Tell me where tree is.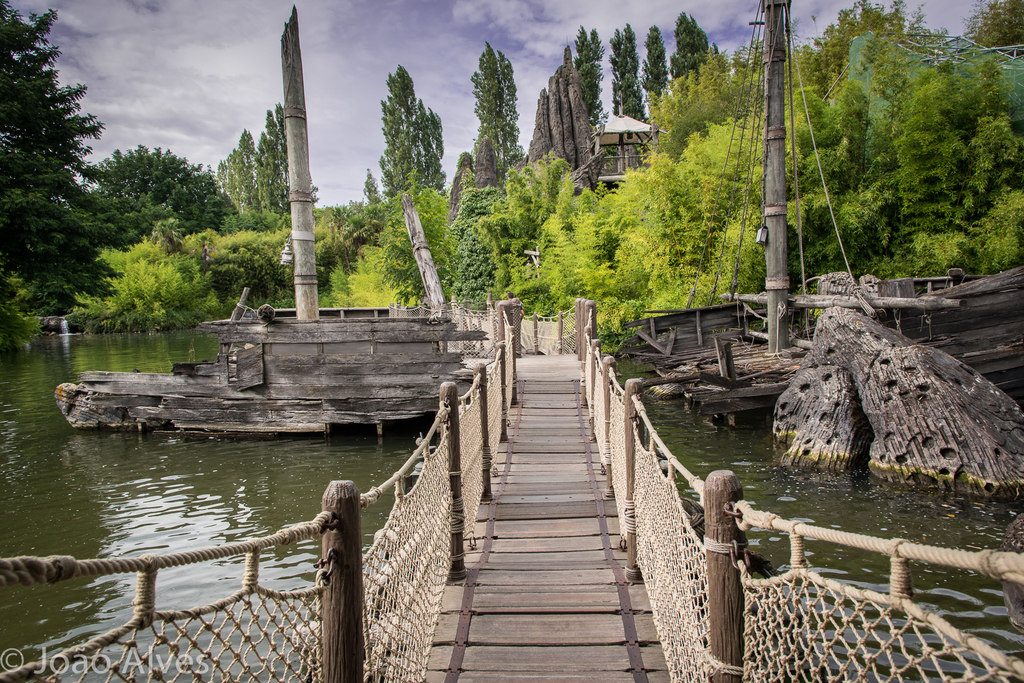
tree is at (x1=559, y1=32, x2=611, y2=143).
